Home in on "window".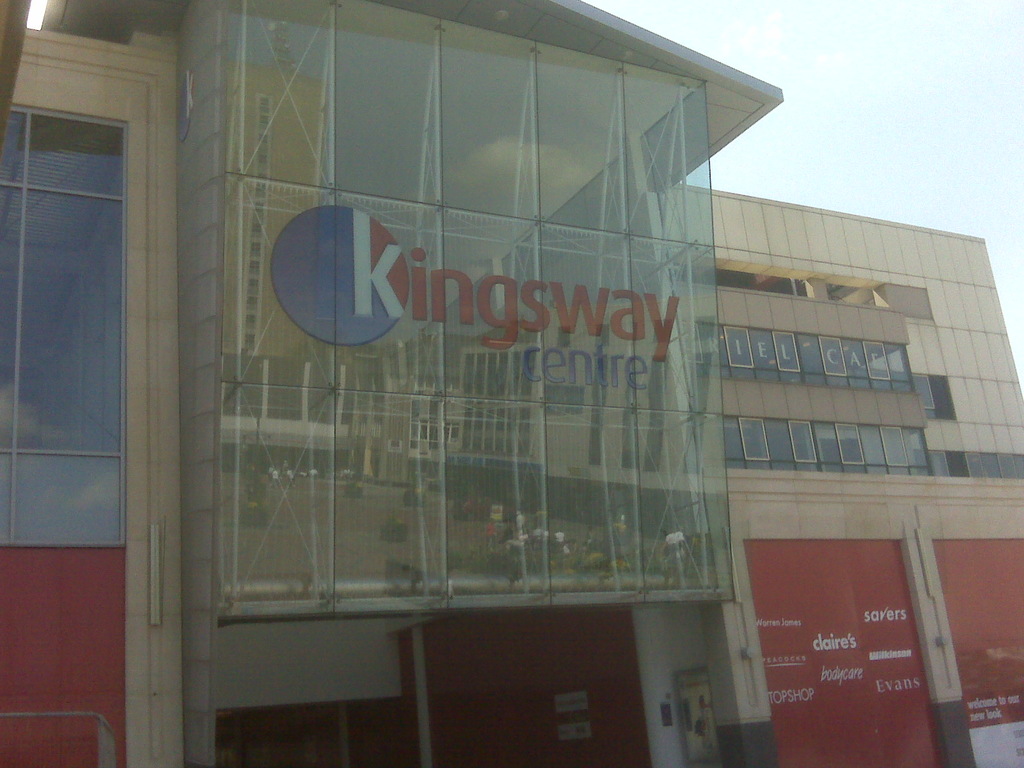
Homed in at pyautogui.locateOnScreen(918, 371, 957, 426).
